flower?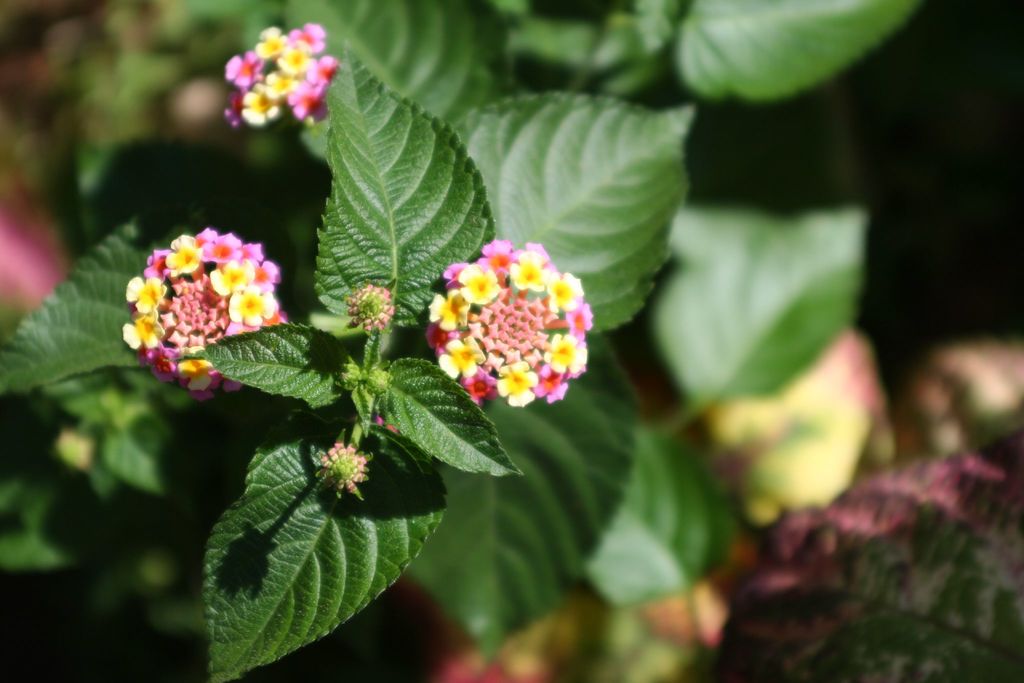
427 235 596 416
